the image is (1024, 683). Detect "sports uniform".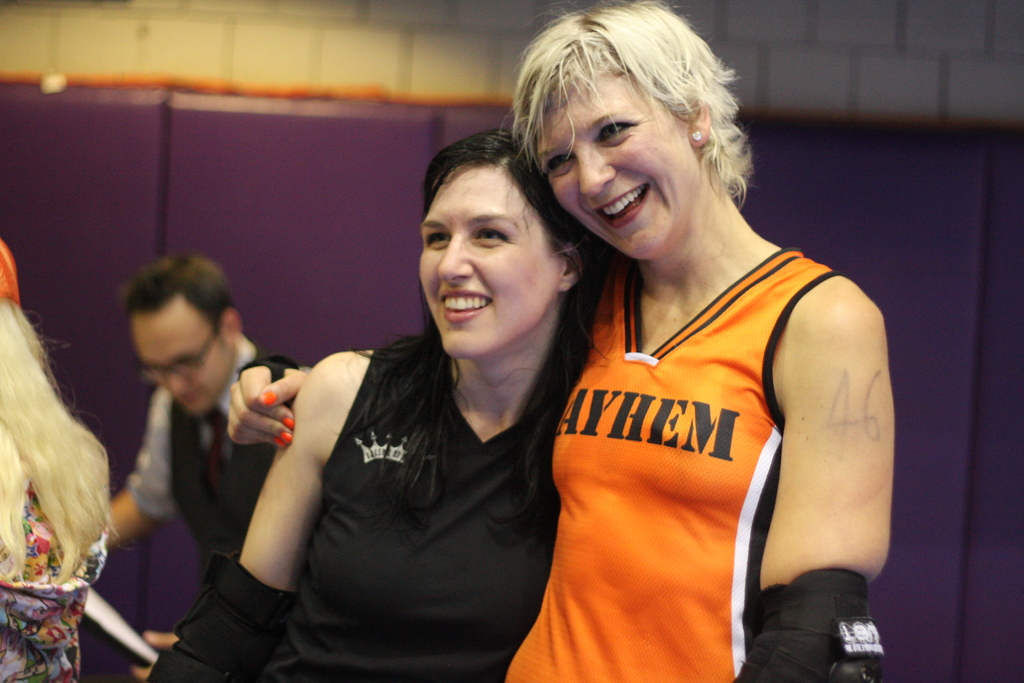
Detection: left=500, top=255, right=849, bottom=682.
